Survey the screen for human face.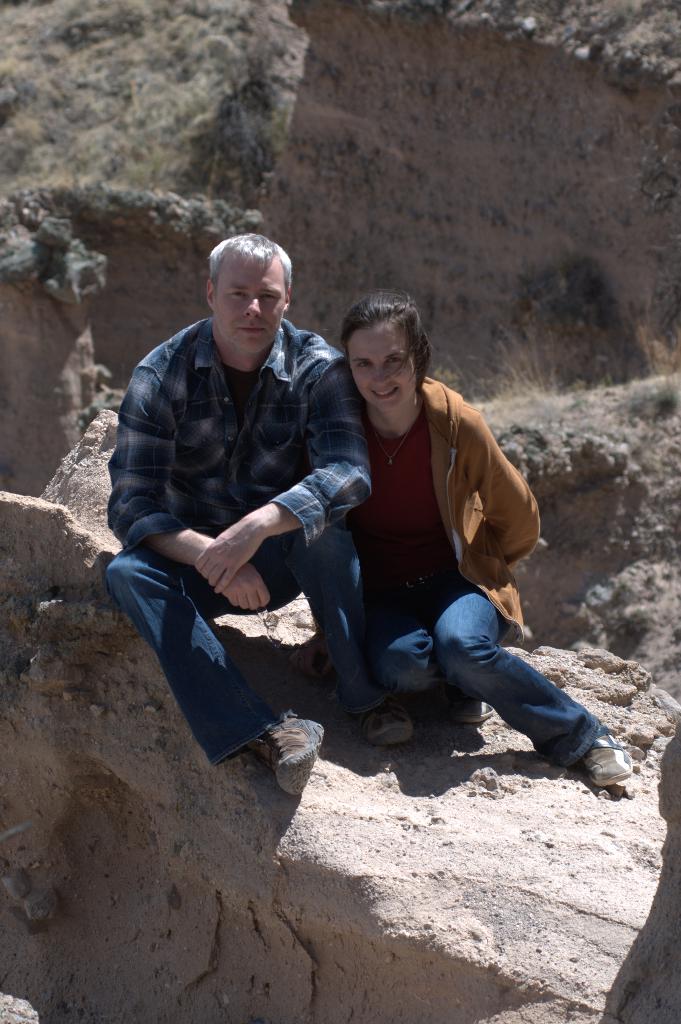
Survey found: 212,248,285,355.
